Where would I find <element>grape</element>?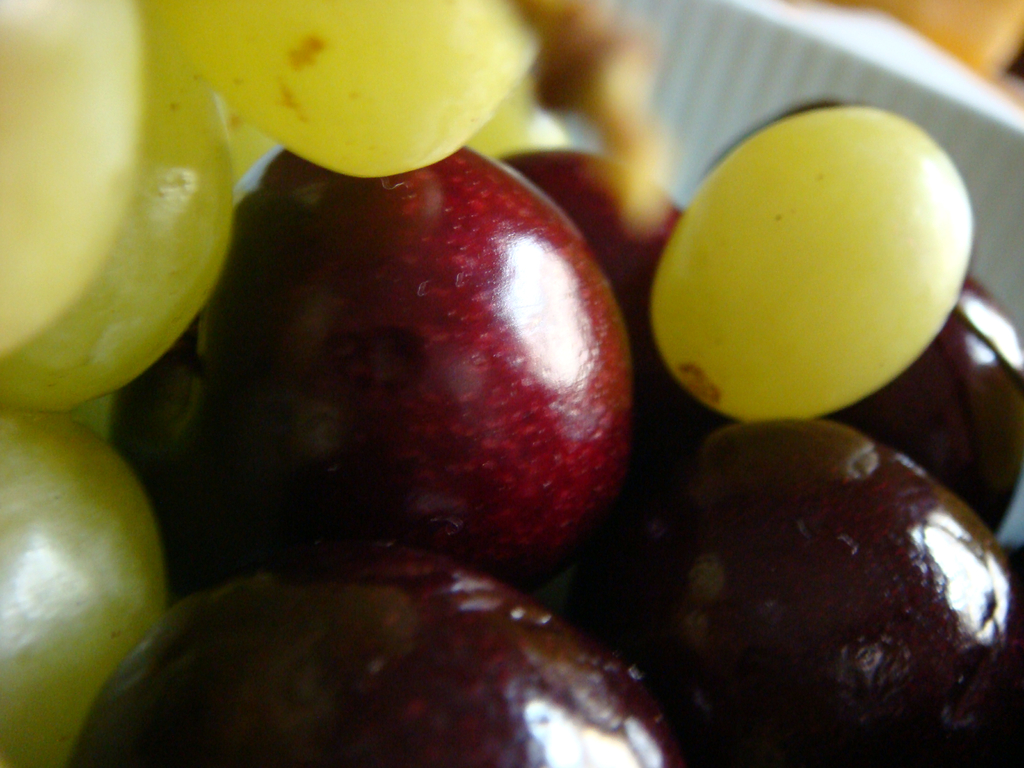
At 0/31/234/410.
